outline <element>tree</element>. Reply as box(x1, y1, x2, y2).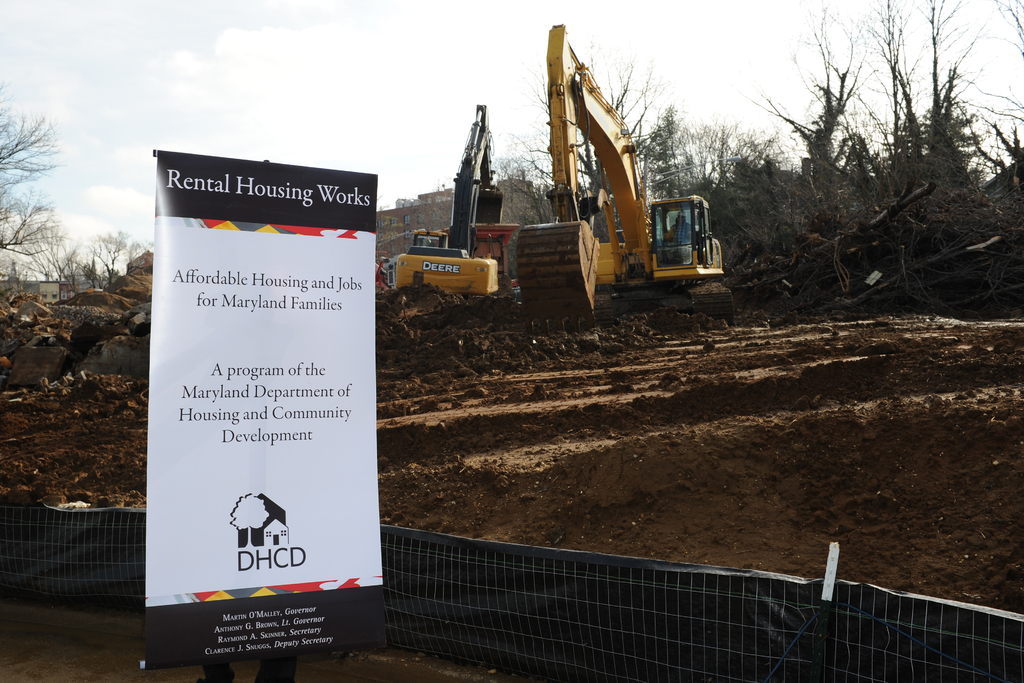
box(0, 81, 66, 284).
